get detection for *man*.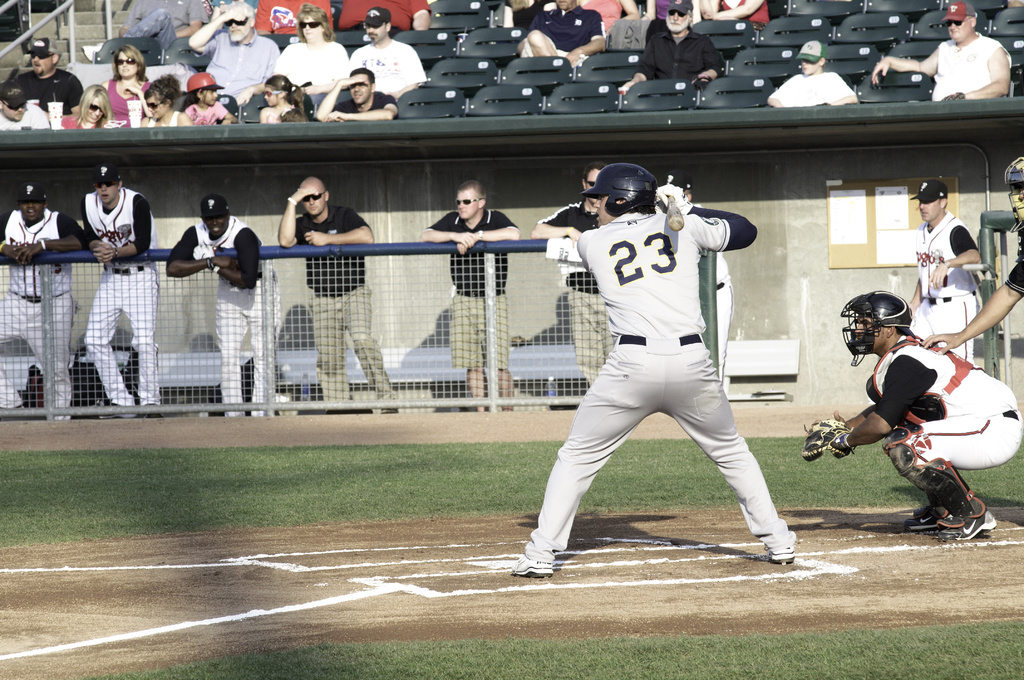
Detection: x1=416 y1=178 x2=521 y2=411.
